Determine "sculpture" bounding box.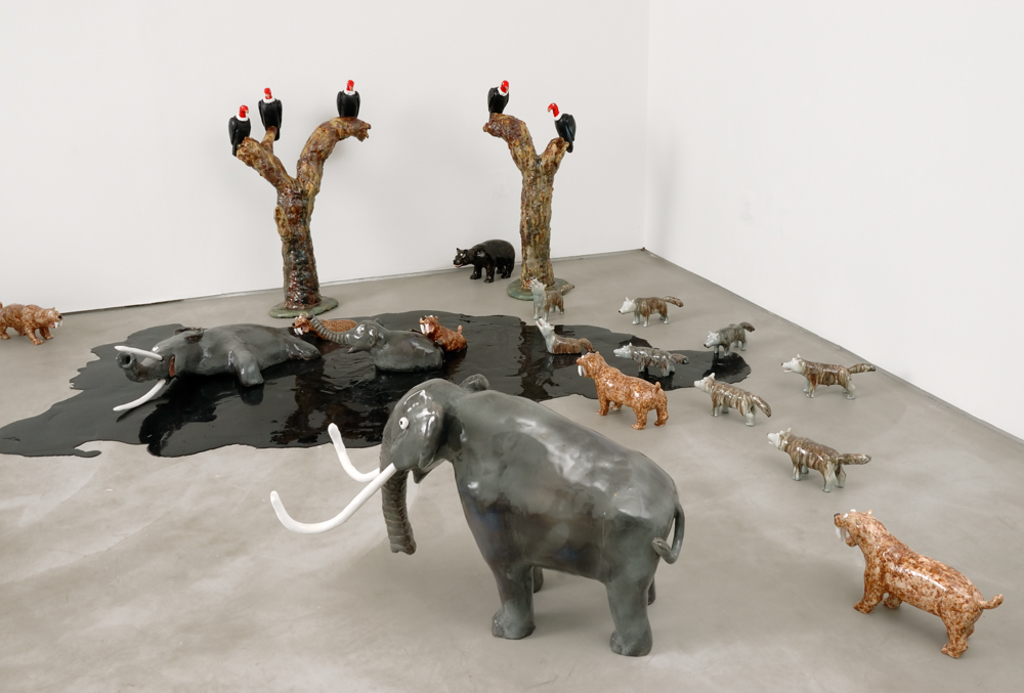
Determined: {"left": 482, "top": 79, "right": 573, "bottom": 303}.
